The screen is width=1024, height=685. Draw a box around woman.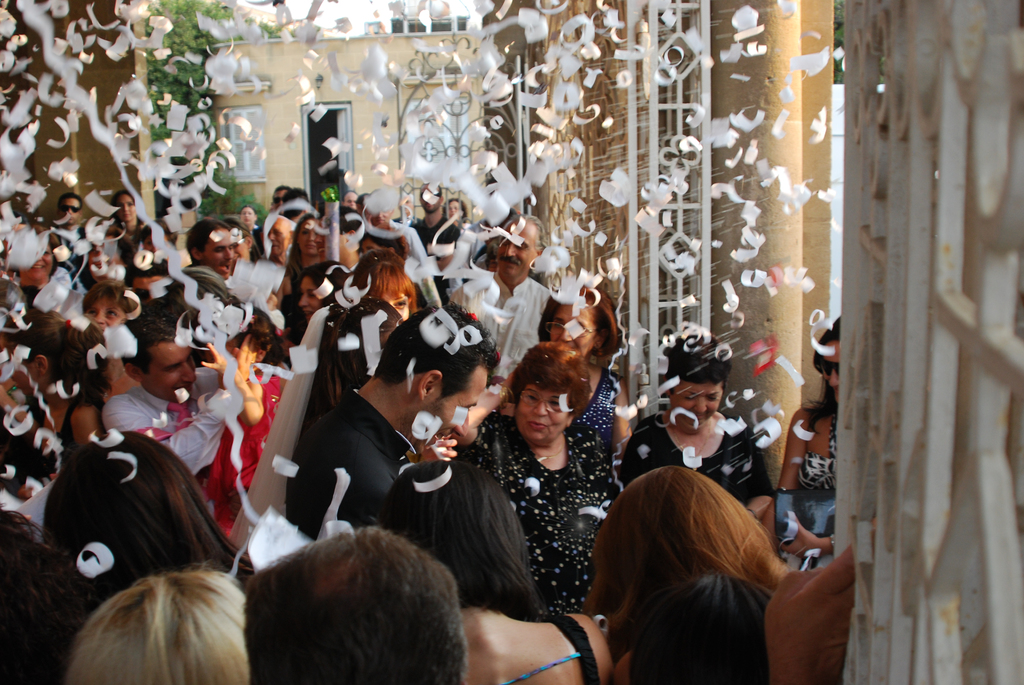
442, 195, 471, 230.
